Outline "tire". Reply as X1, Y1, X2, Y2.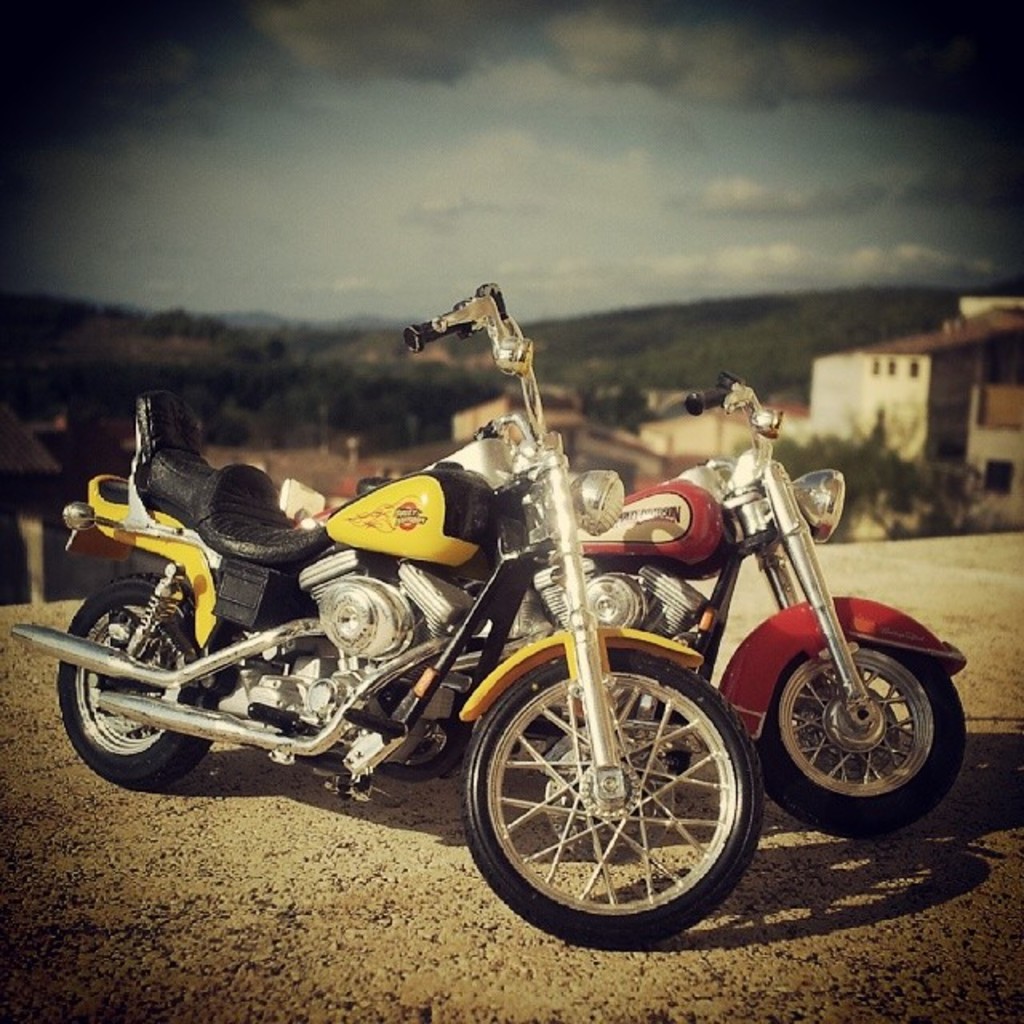
758, 635, 970, 835.
